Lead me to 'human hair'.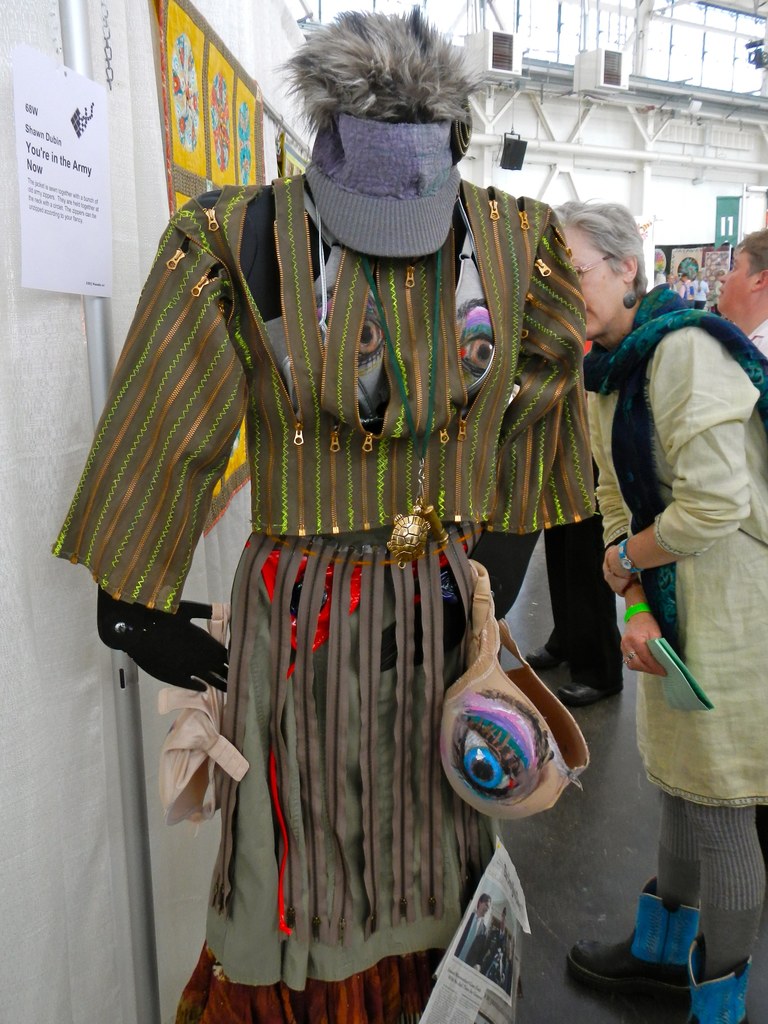
Lead to 291/32/485/204.
